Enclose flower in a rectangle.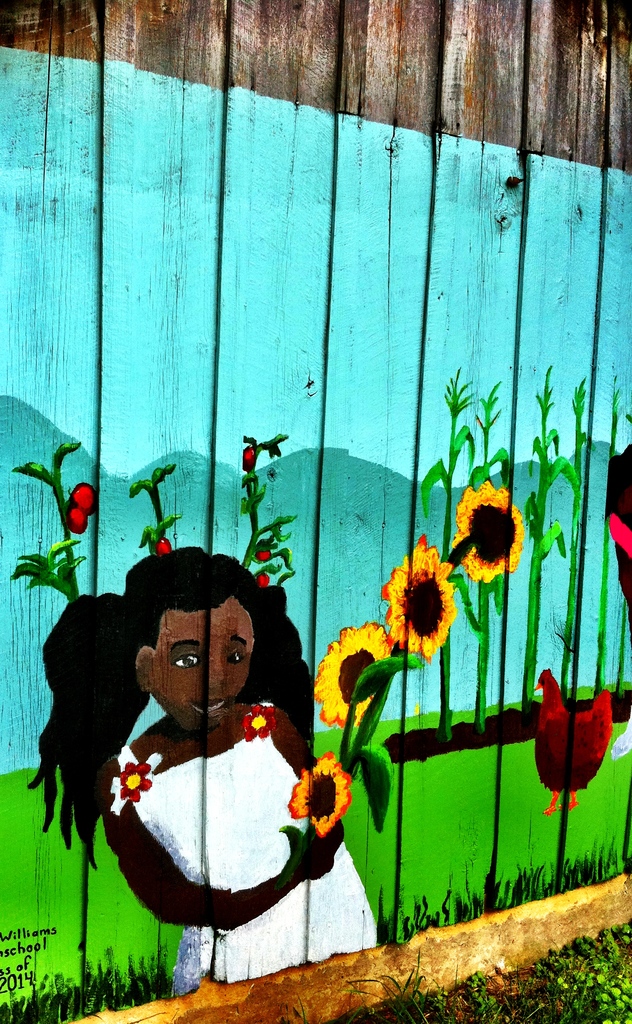
(112, 760, 161, 808).
